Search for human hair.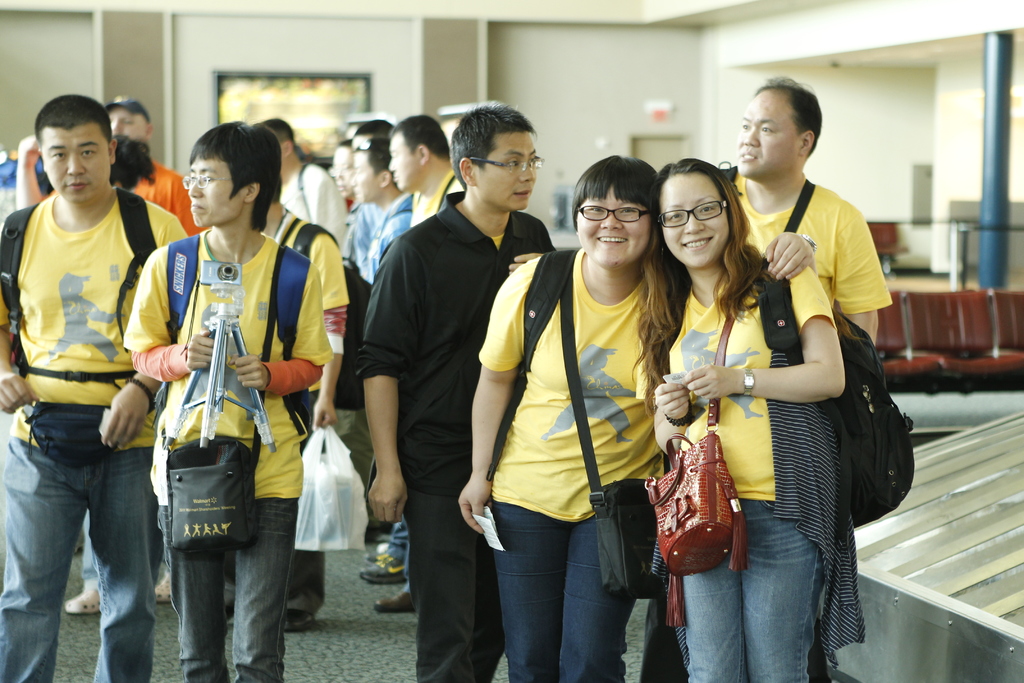
Found at [33,93,111,147].
